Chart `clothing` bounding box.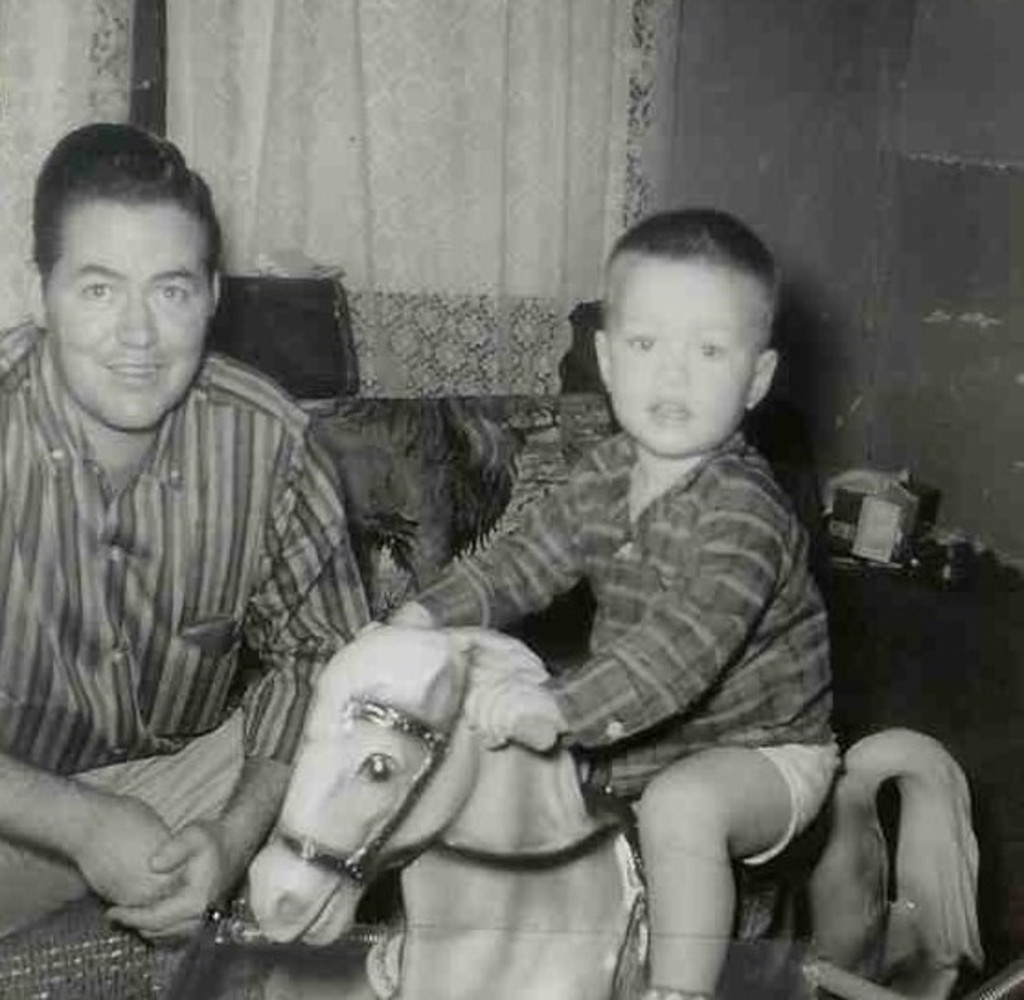
Charted: pyautogui.locateOnScreen(24, 248, 357, 866).
